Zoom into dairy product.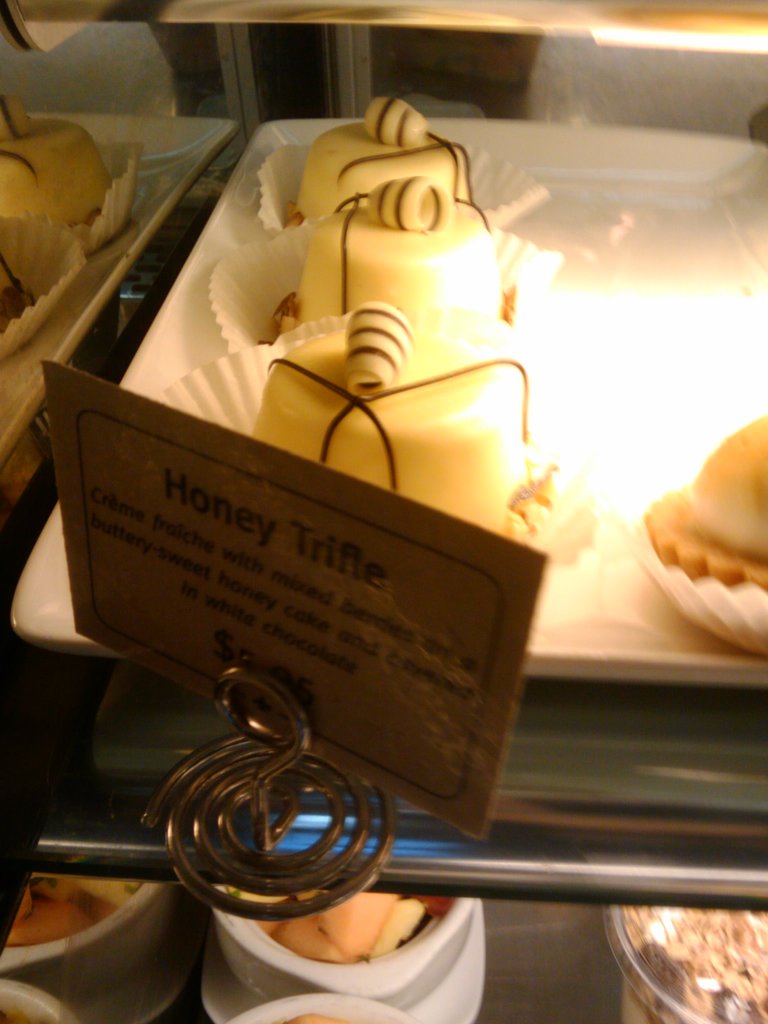
Zoom target: pyautogui.locateOnScreen(343, 296, 416, 397).
